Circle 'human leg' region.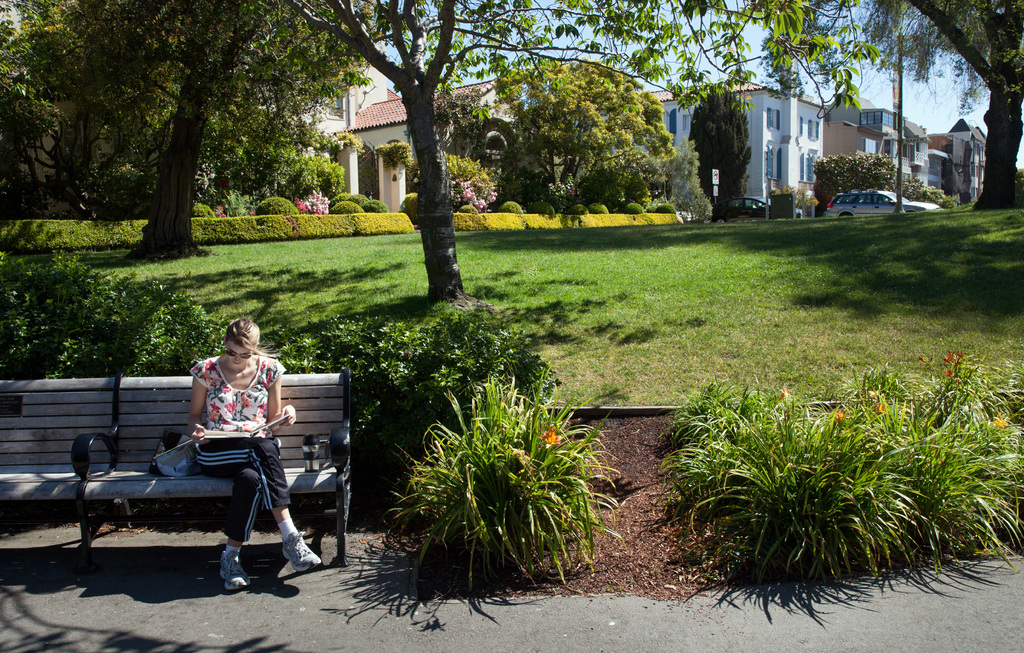
Region: 195, 436, 318, 575.
